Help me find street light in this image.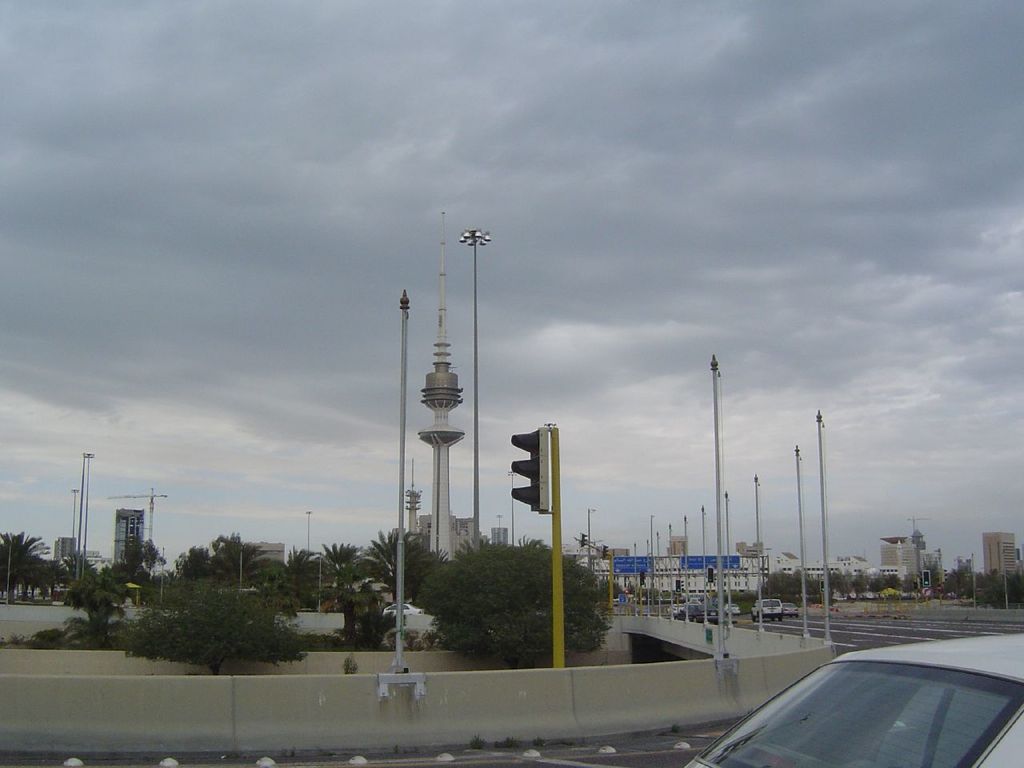
Found it: <box>650,514,654,618</box>.
